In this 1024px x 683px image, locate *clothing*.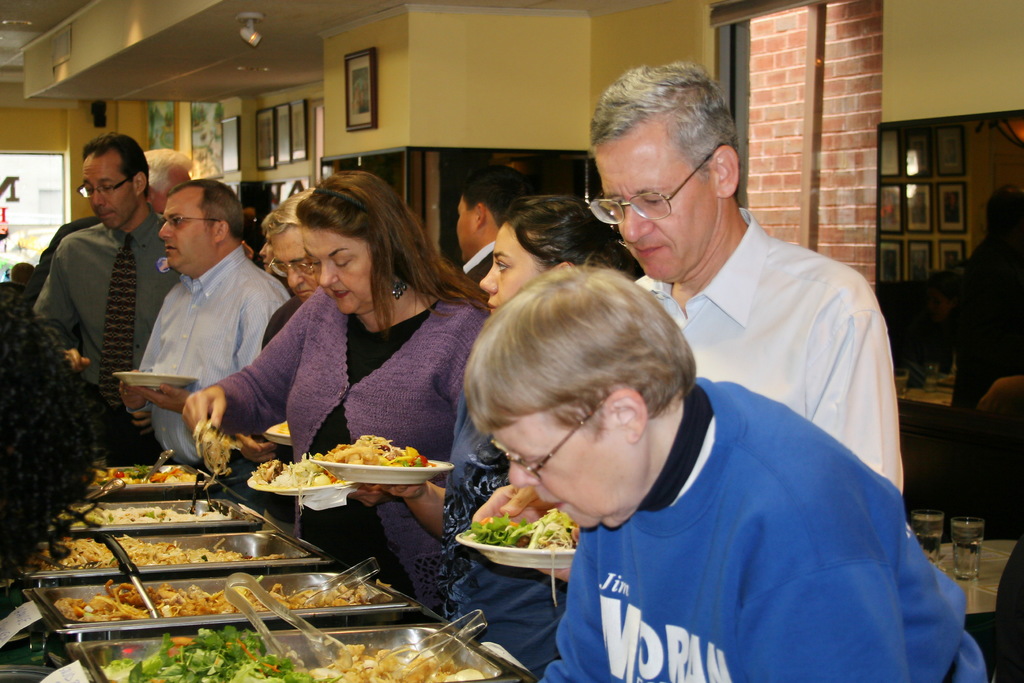
Bounding box: detection(260, 295, 306, 534).
